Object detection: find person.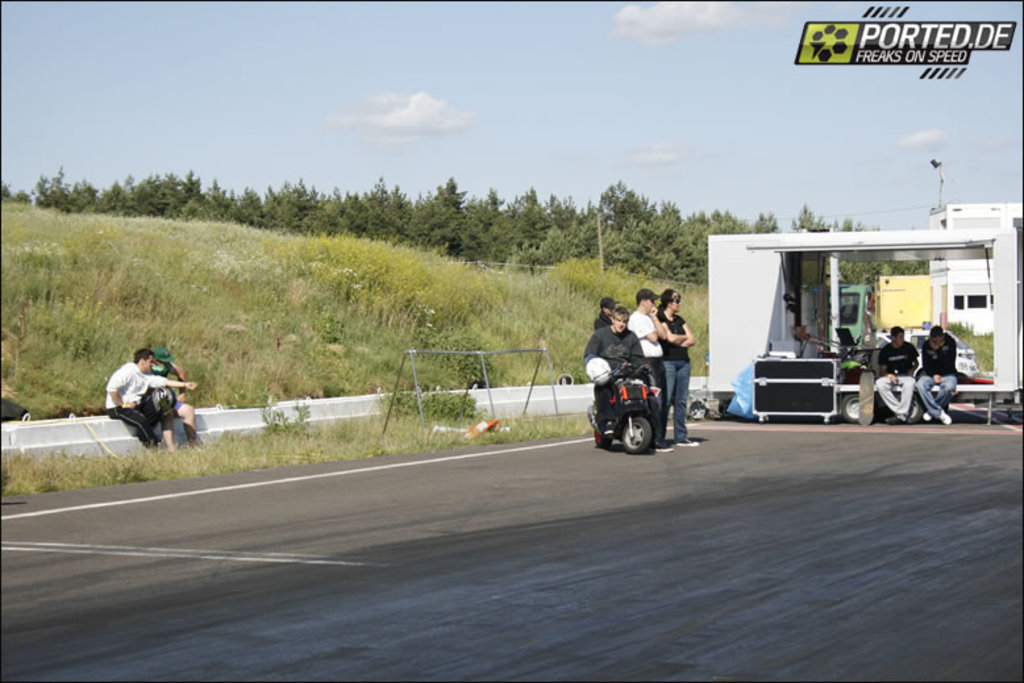
locate(579, 309, 652, 437).
